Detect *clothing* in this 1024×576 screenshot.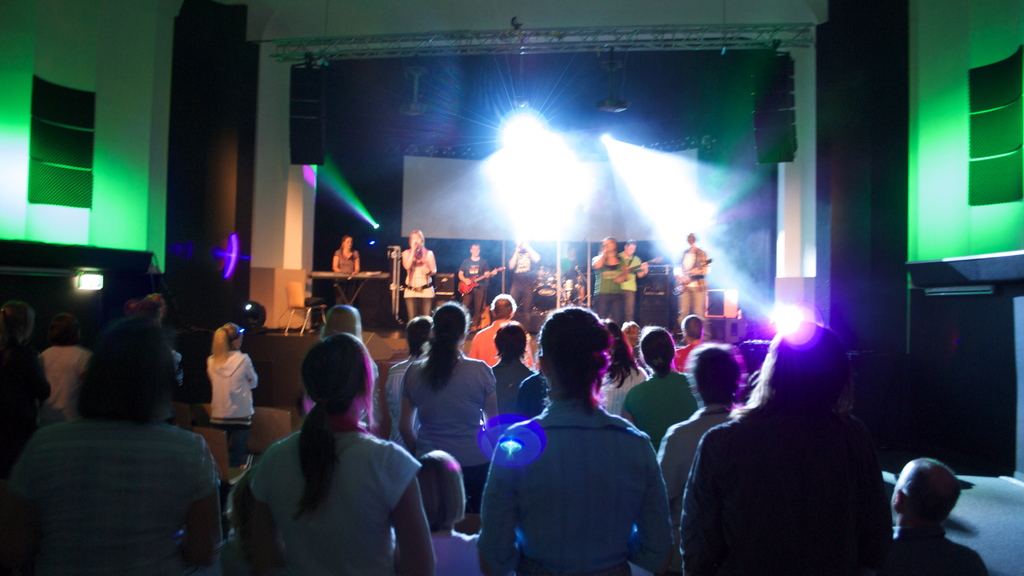
Detection: 593,253,626,326.
